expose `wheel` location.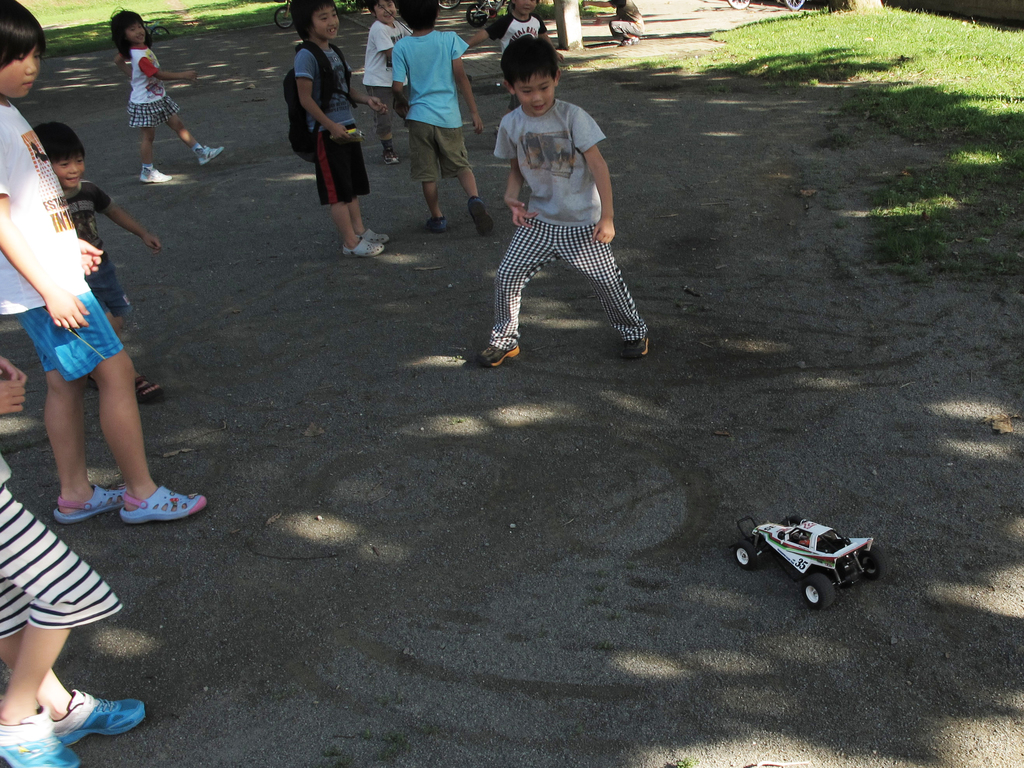
Exposed at bbox=(271, 8, 292, 31).
